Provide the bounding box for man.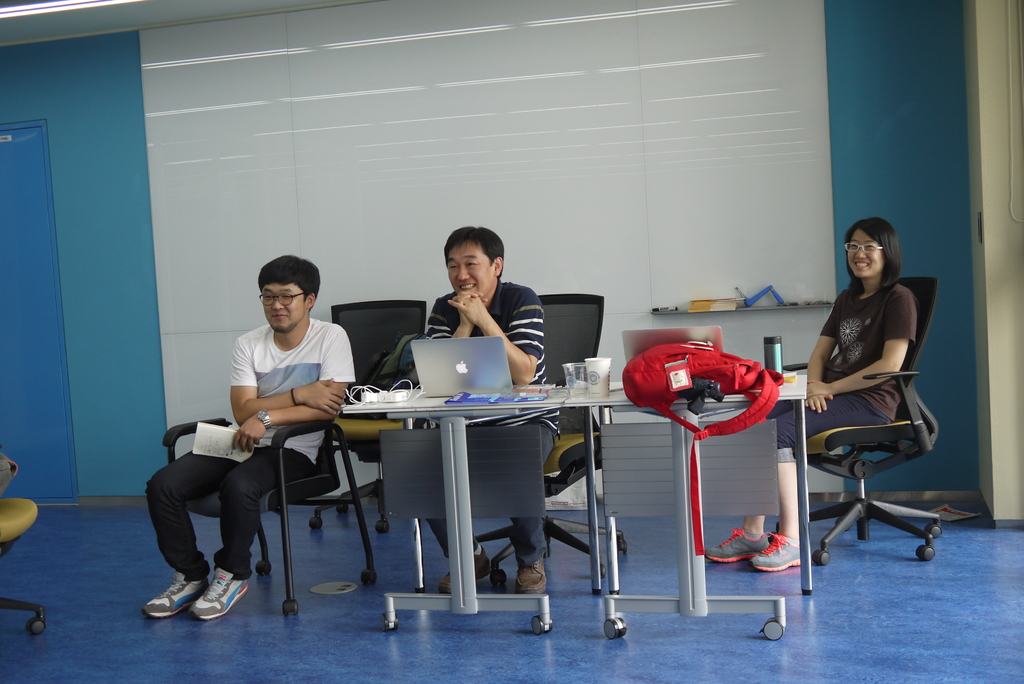
Rect(191, 257, 367, 596).
